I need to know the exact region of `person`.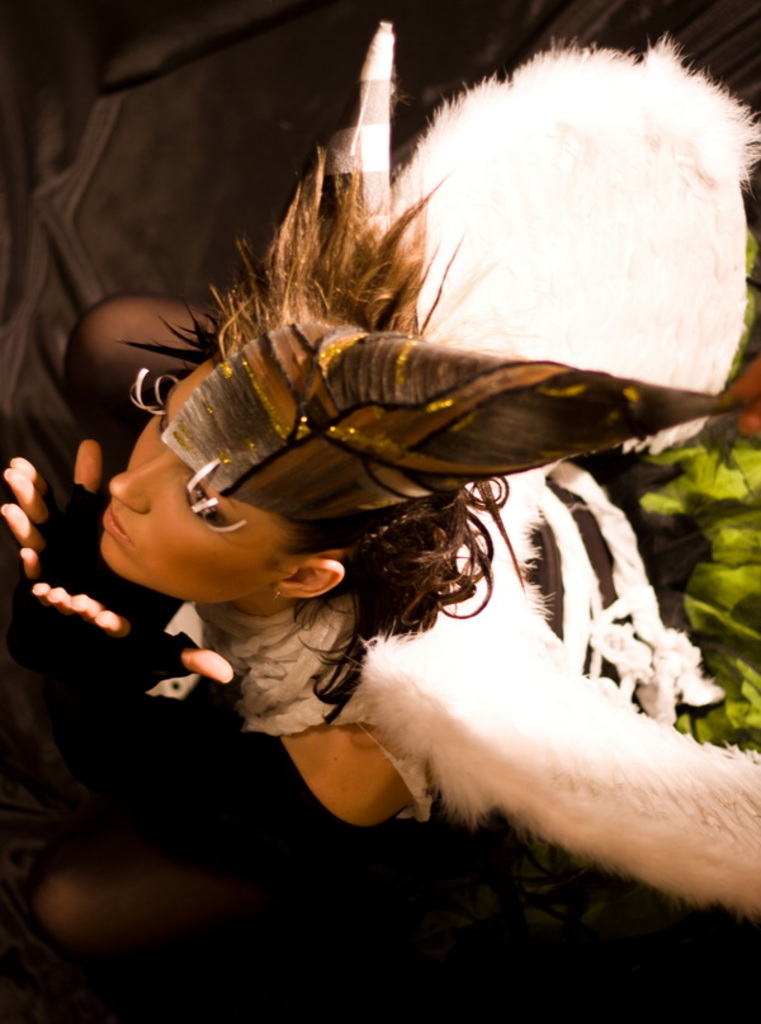
Region: (0, 16, 760, 1023).
